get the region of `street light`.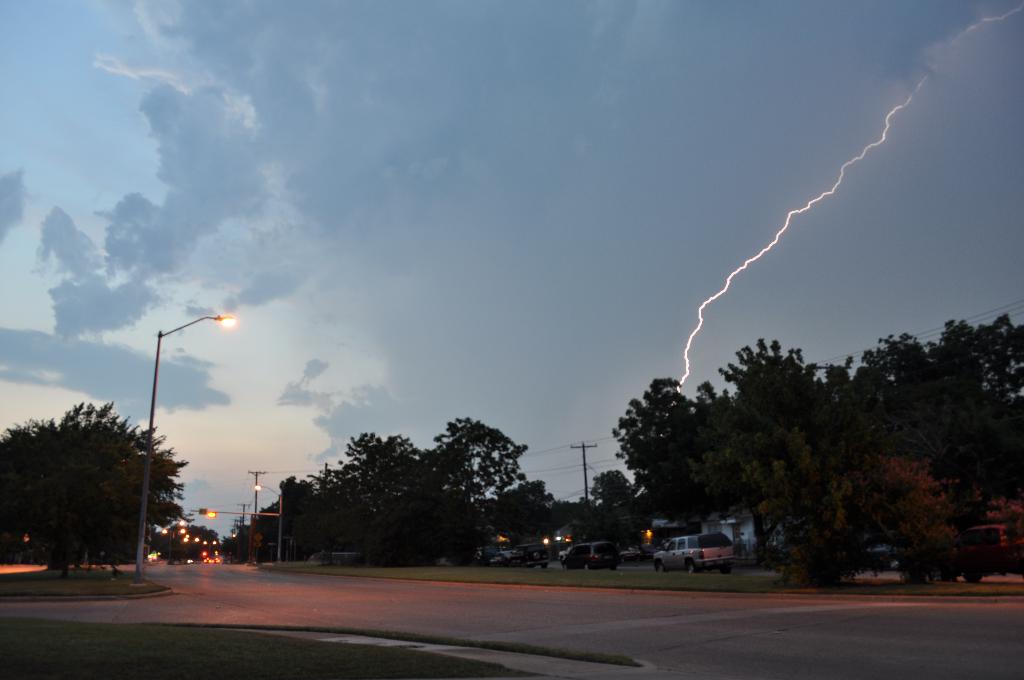
(140,308,228,578).
